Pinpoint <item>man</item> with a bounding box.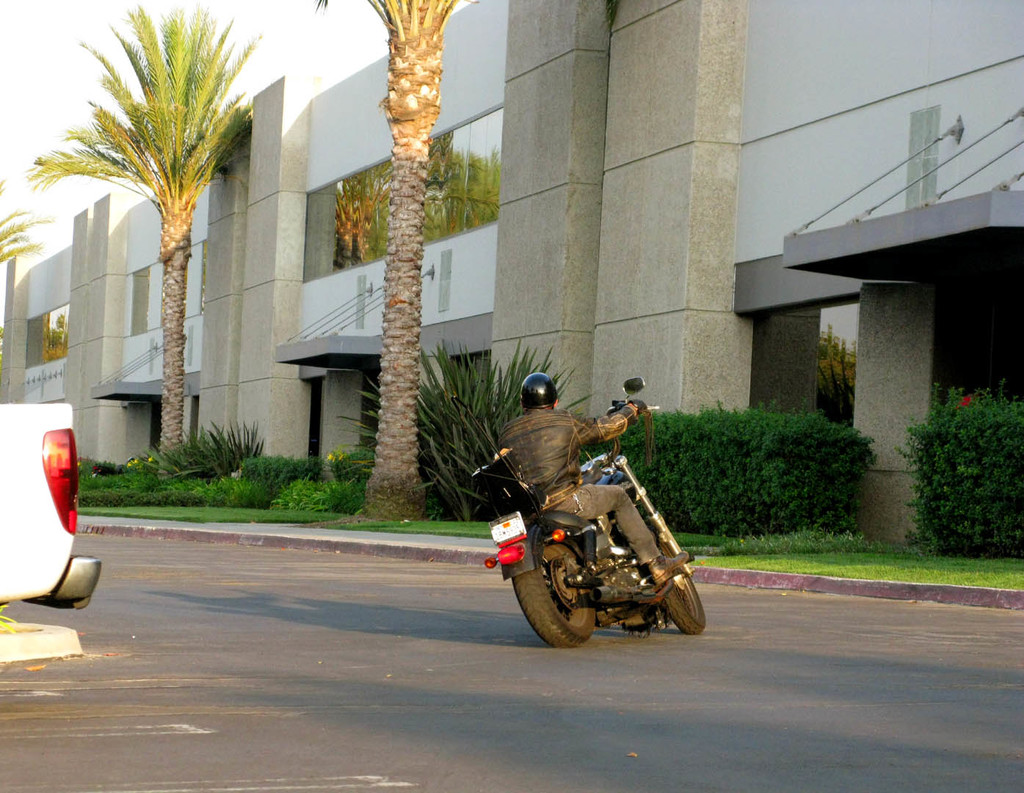
487 369 700 564.
